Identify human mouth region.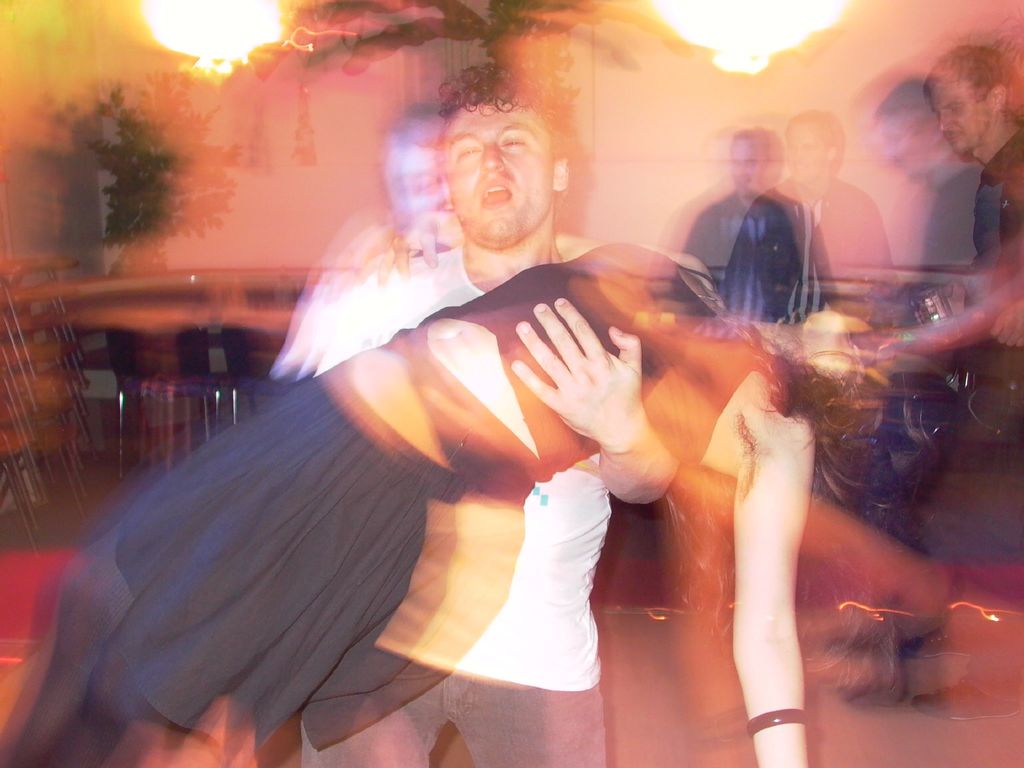
Region: <bbox>479, 178, 513, 207</bbox>.
